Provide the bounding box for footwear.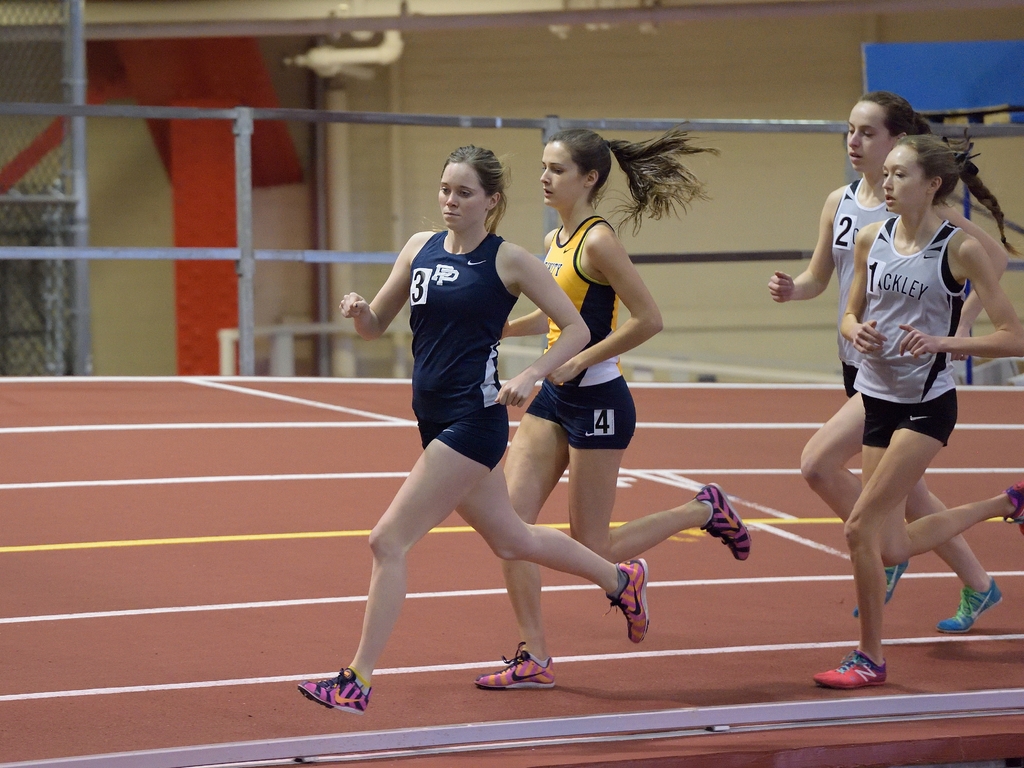
<box>477,647,556,691</box>.
